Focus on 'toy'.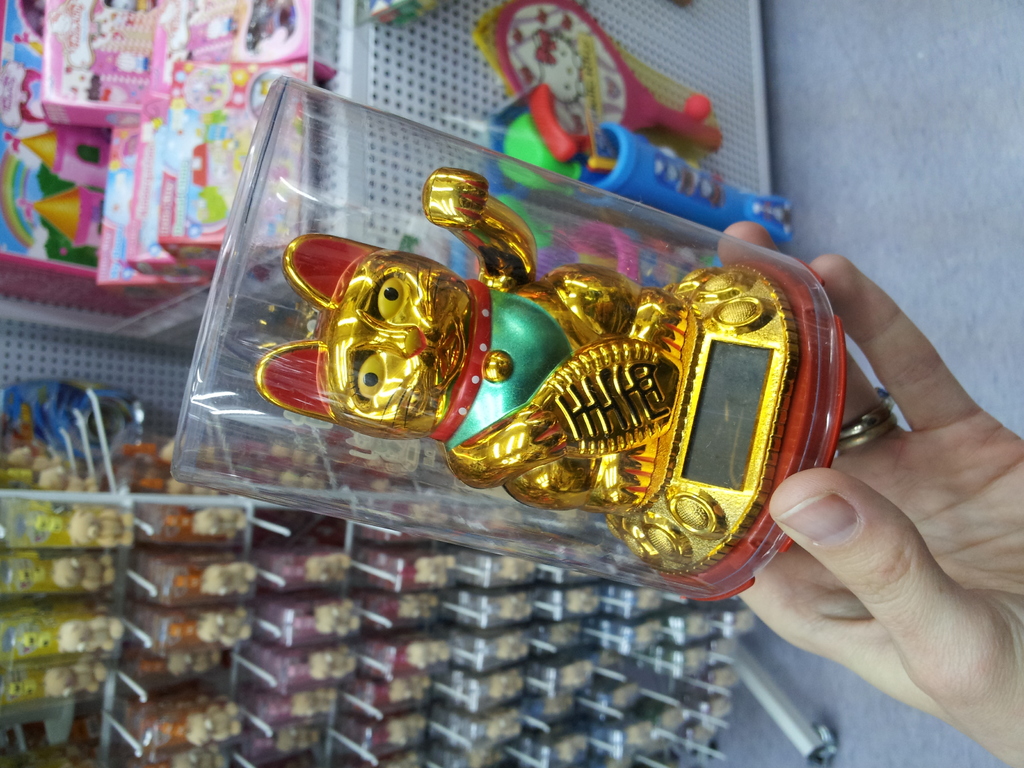
Focused at (x1=392, y1=594, x2=440, y2=618).
